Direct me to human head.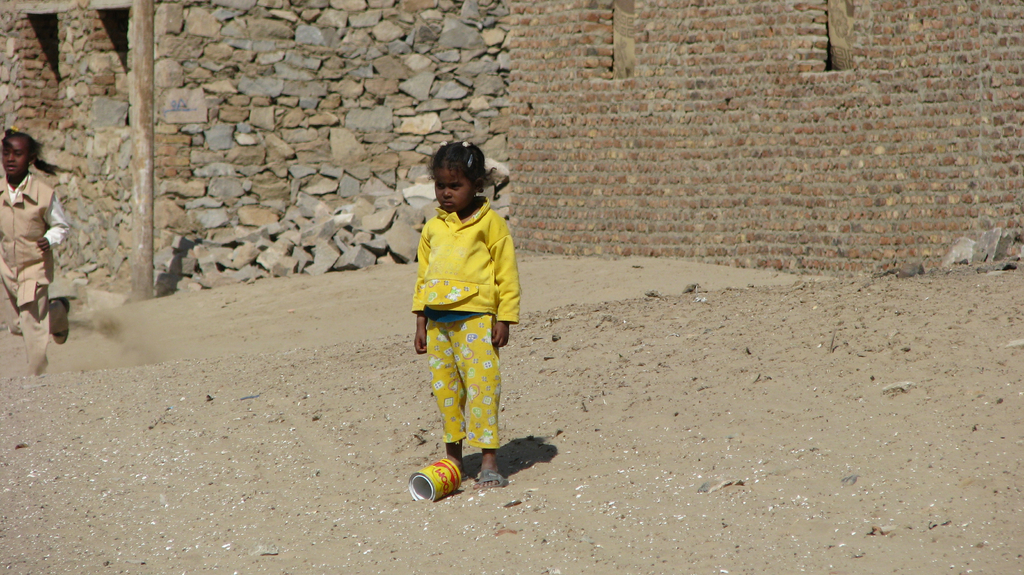
Direction: 0:129:39:179.
